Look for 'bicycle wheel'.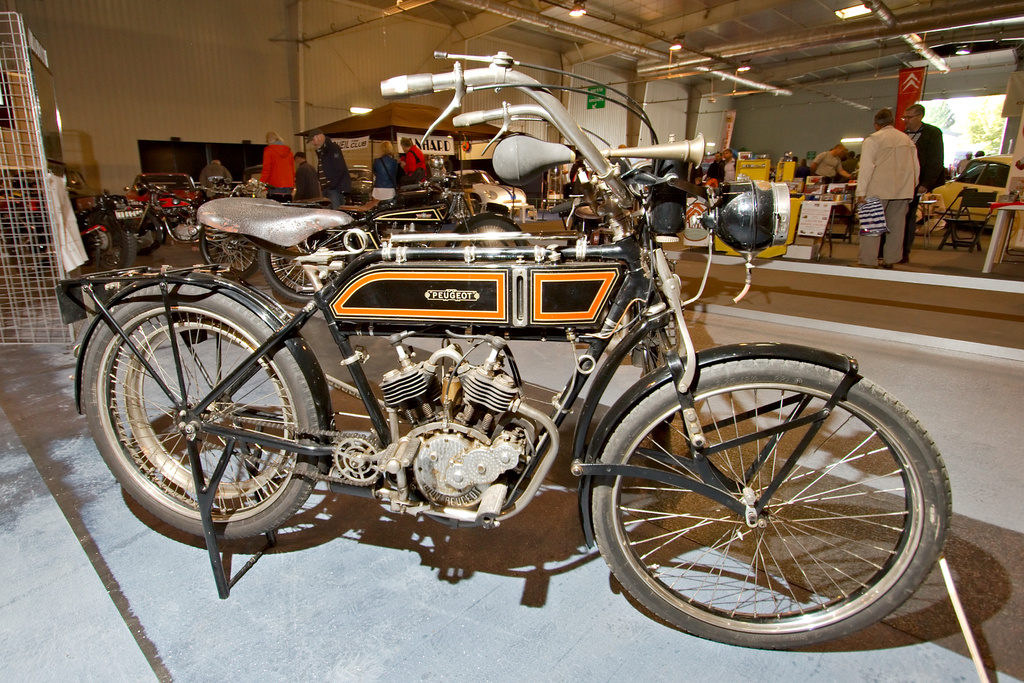
Found: pyautogui.locateOnScreen(587, 365, 956, 650).
